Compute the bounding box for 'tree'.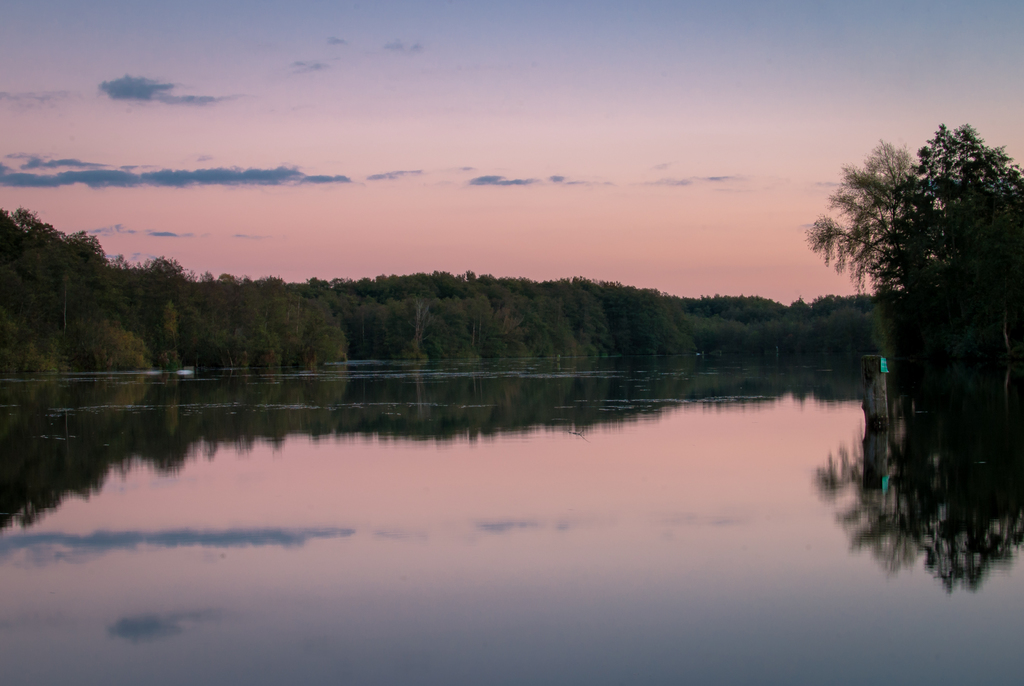
[x1=908, y1=127, x2=1023, y2=304].
